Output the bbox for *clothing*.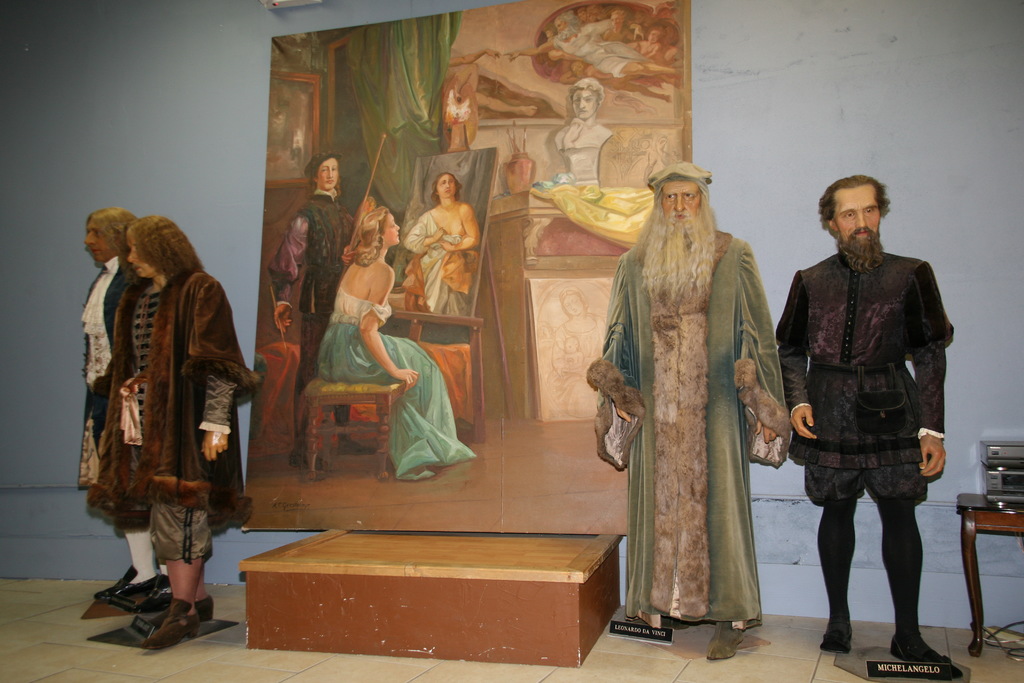
bbox(93, 267, 262, 559).
